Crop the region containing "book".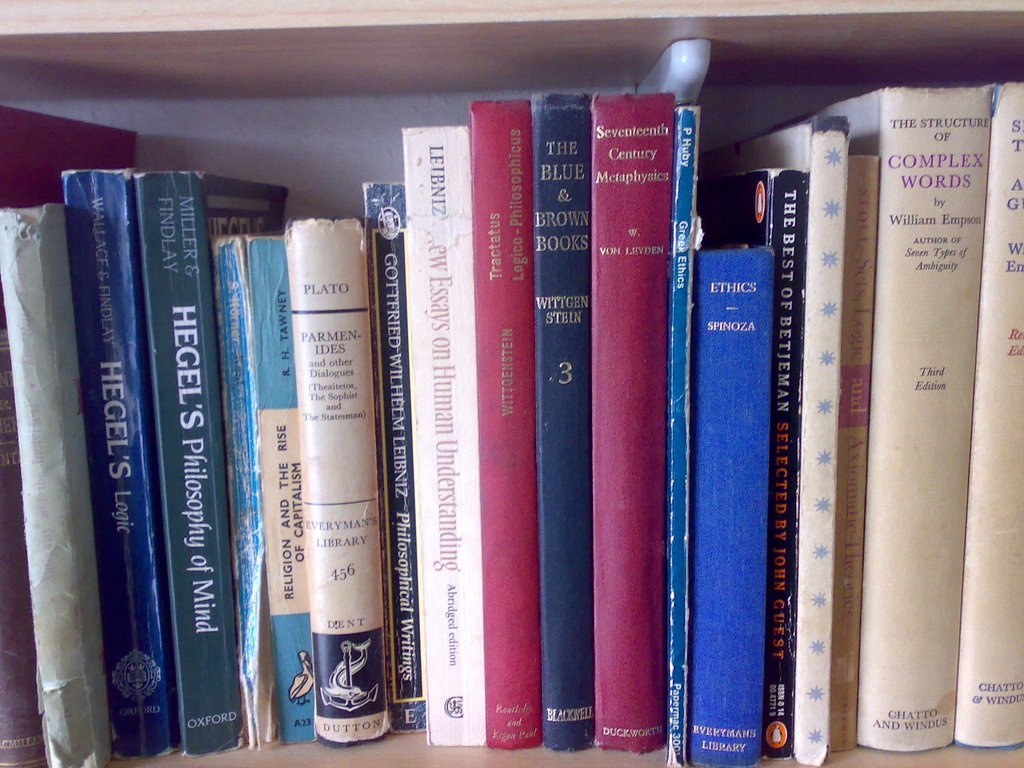
Crop region: 673:103:702:759.
